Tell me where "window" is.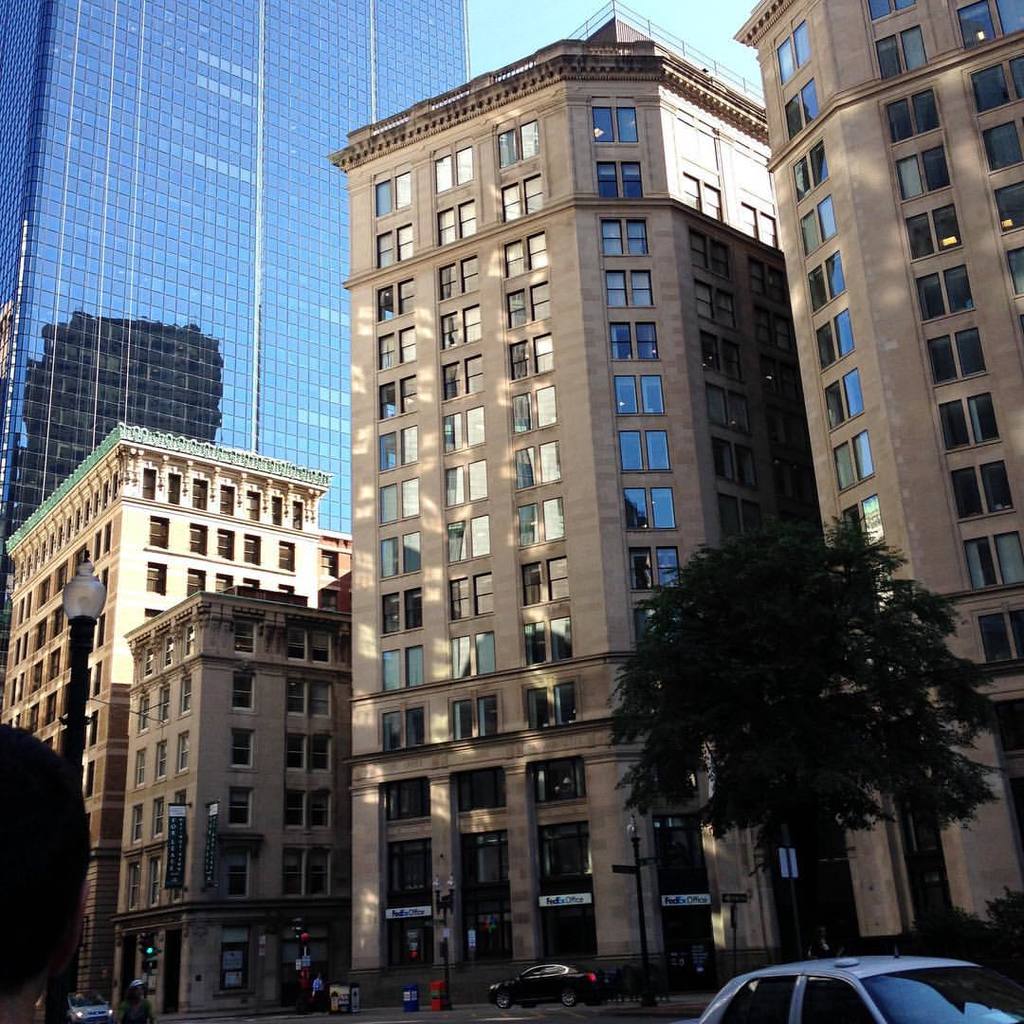
"window" is at BBox(376, 425, 421, 472).
